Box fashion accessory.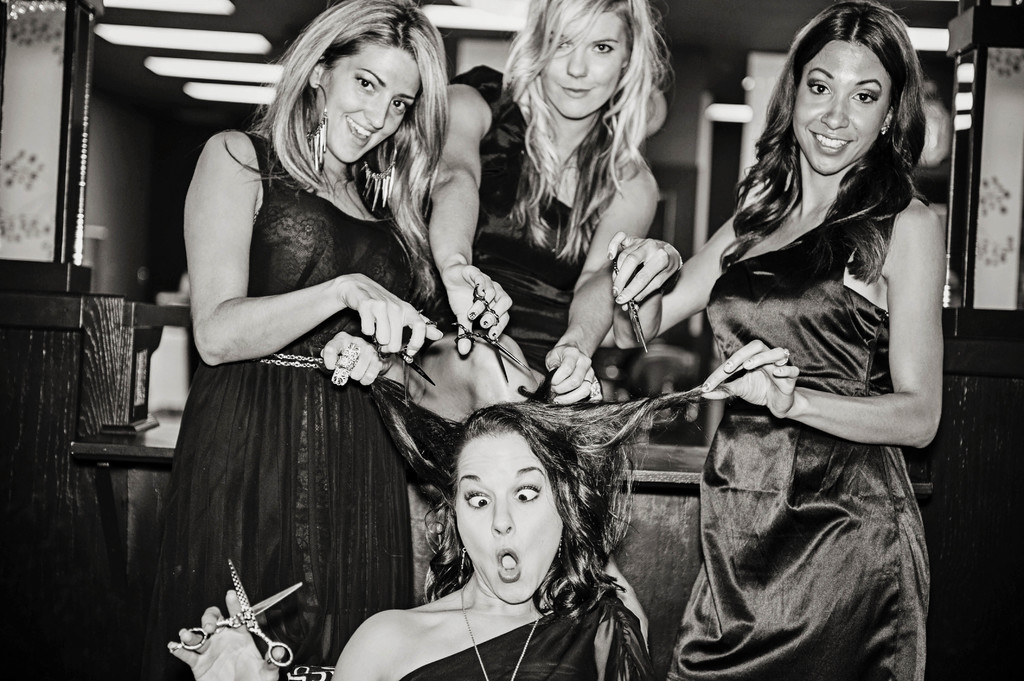
box=[214, 626, 227, 635].
